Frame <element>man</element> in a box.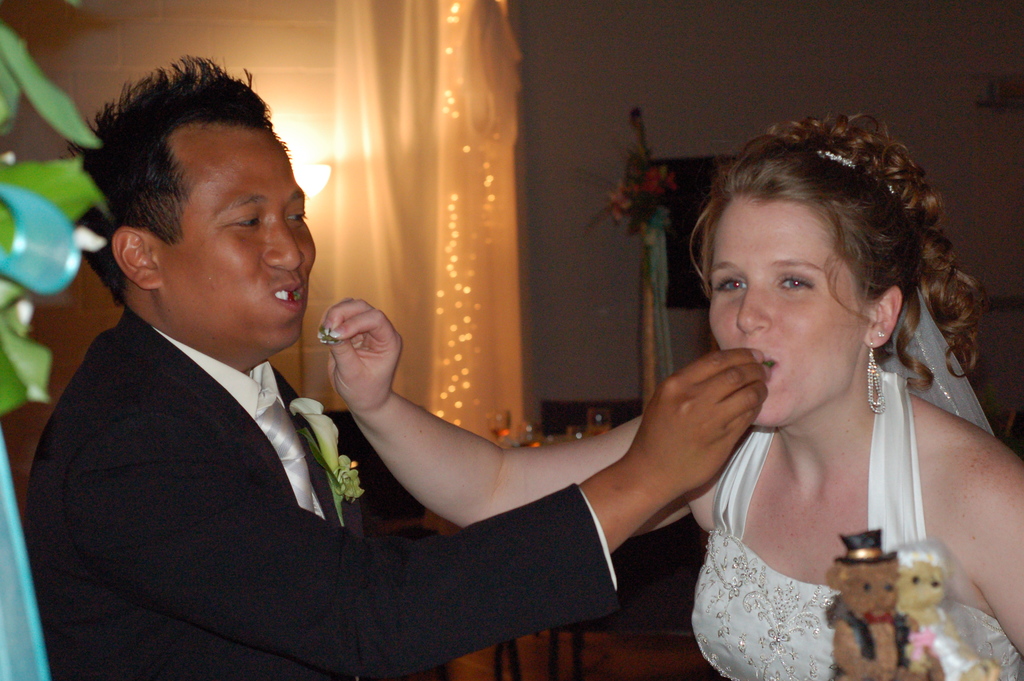
x1=37 y1=74 x2=601 y2=668.
